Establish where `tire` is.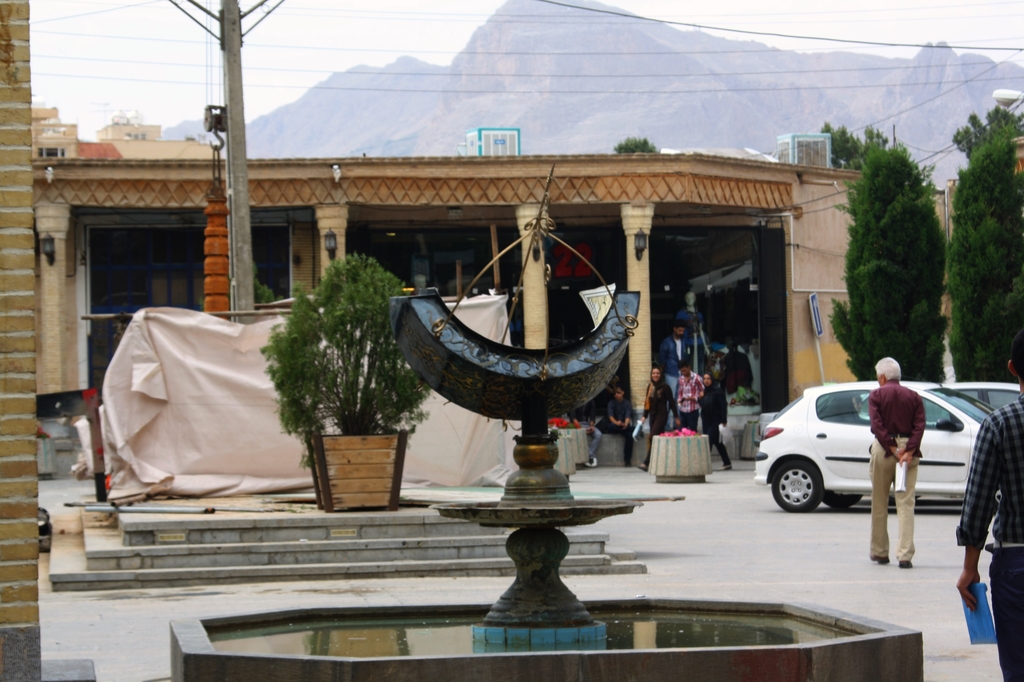
Established at {"left": 769, "top": 461, "right": 819, "bottom": 509}.
